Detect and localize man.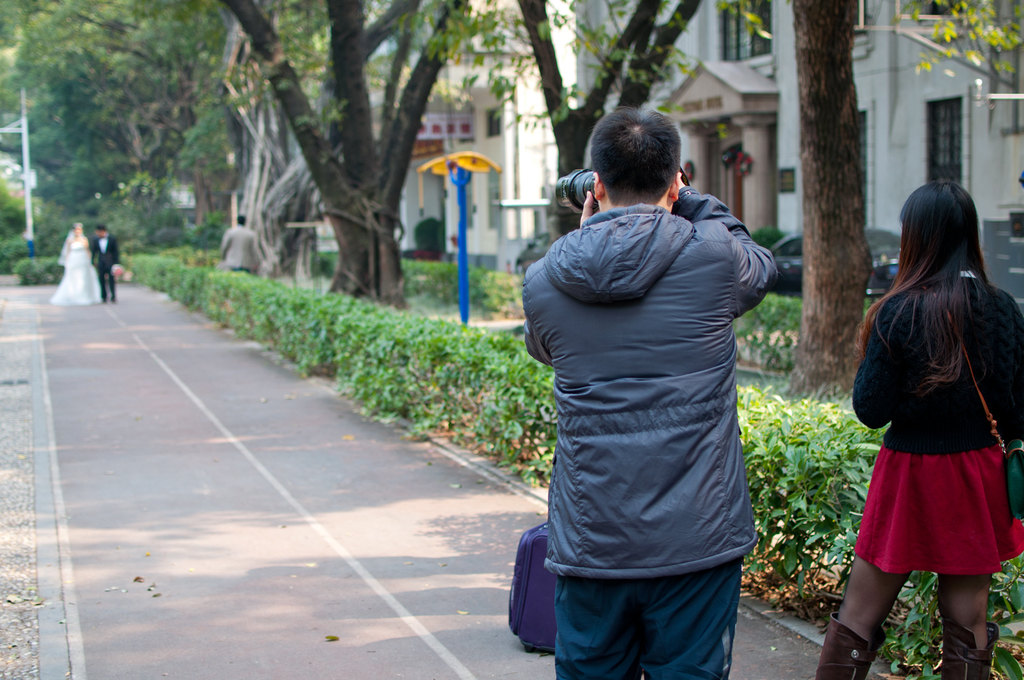
Localized at BBox(90, 224, 120, 300).
